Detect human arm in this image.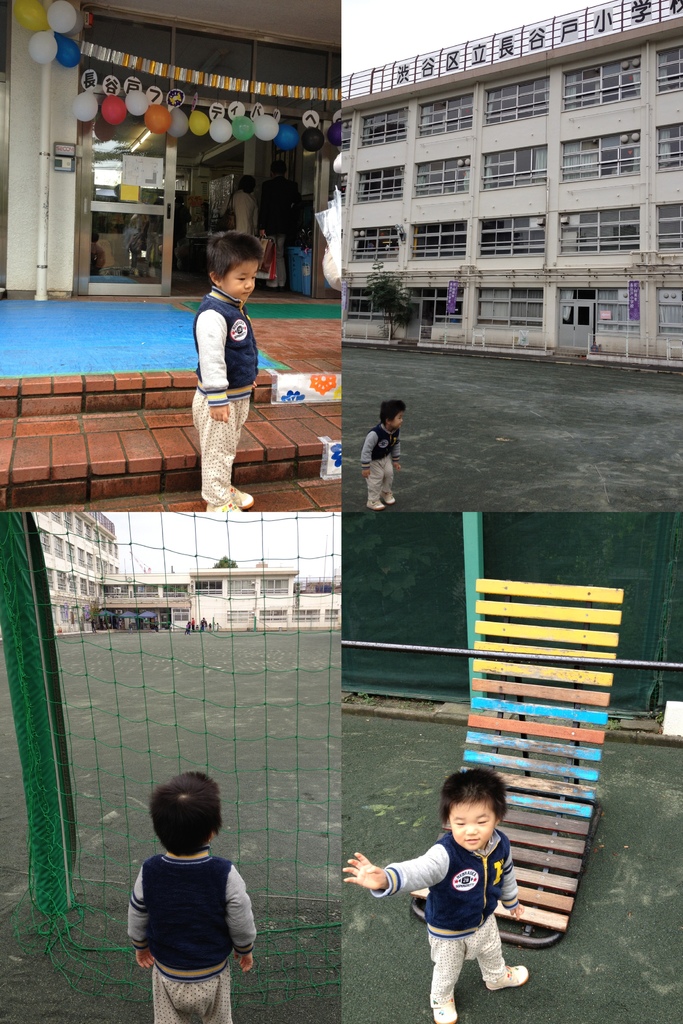
Detection: <box>344,431,370,479</box>.
